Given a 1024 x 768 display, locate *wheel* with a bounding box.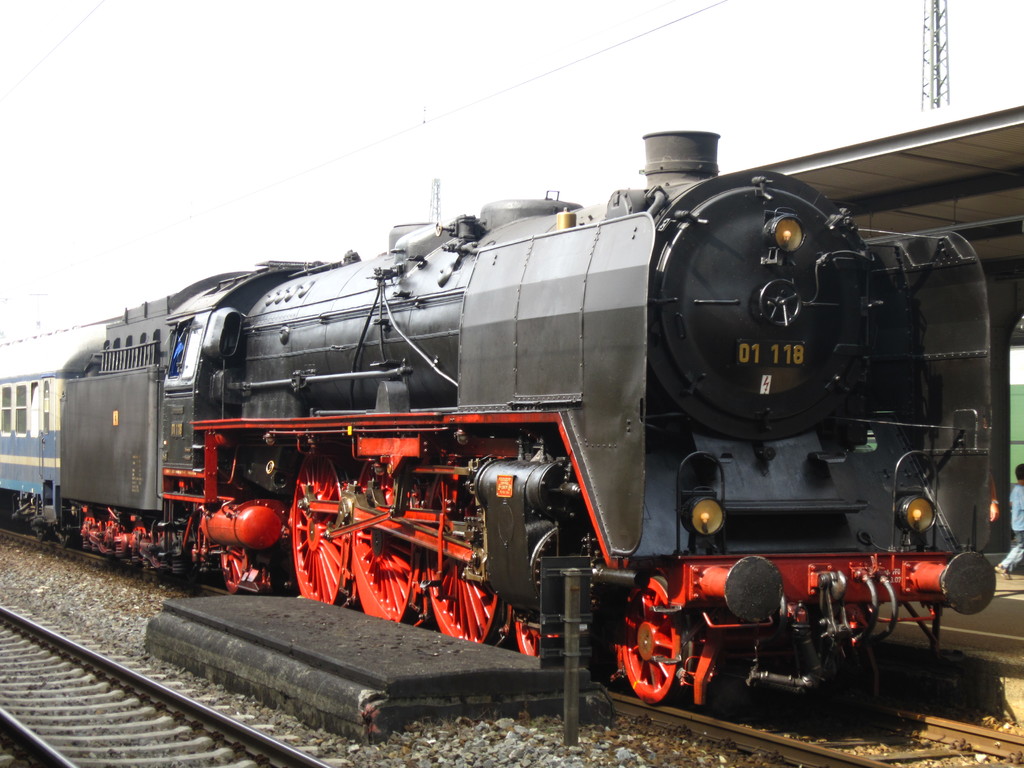
Located: 424,484,504,646.
